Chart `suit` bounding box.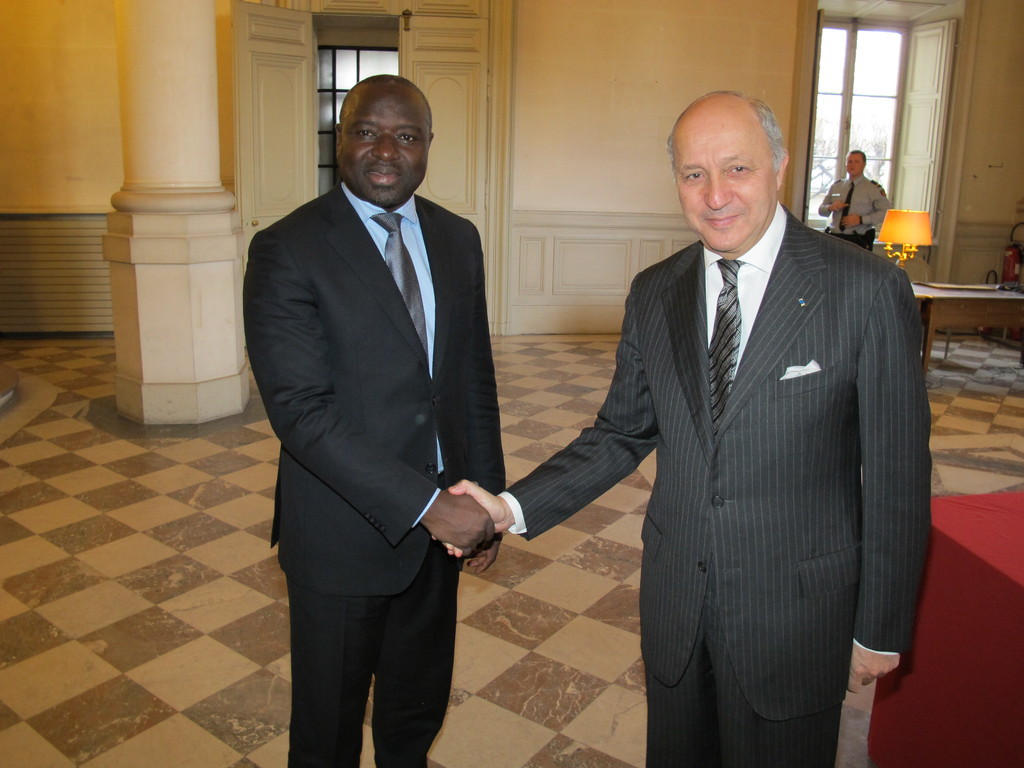
Charted: 509, 200, 922, 767.
